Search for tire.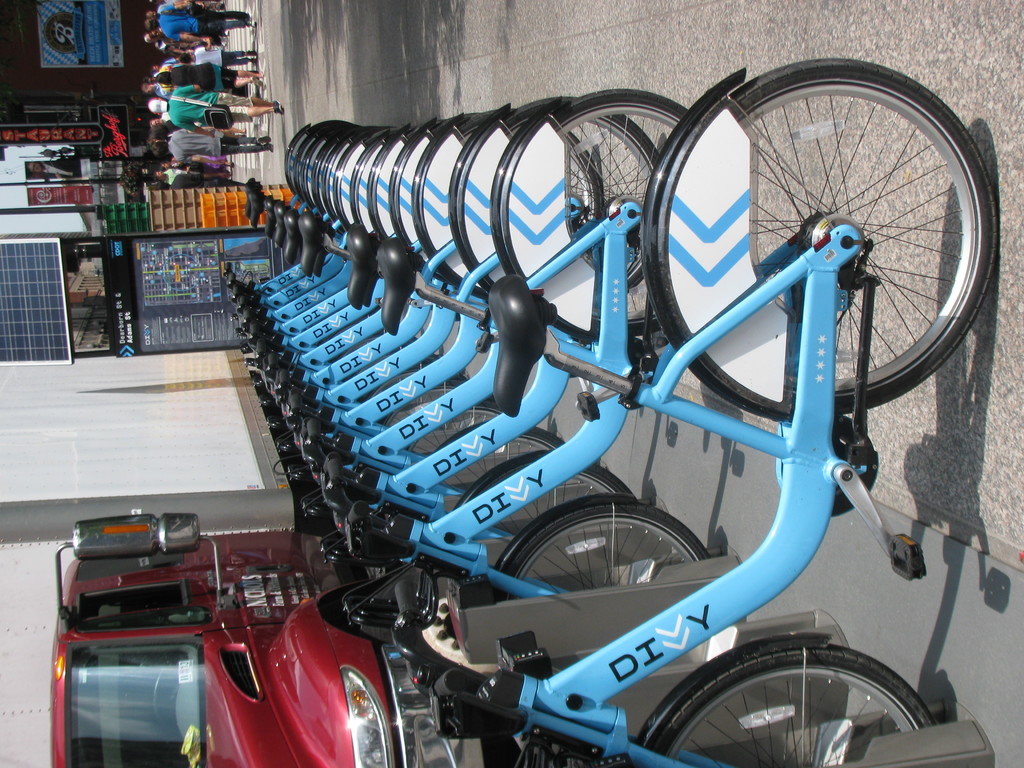
Found at 700:57:999:408.
